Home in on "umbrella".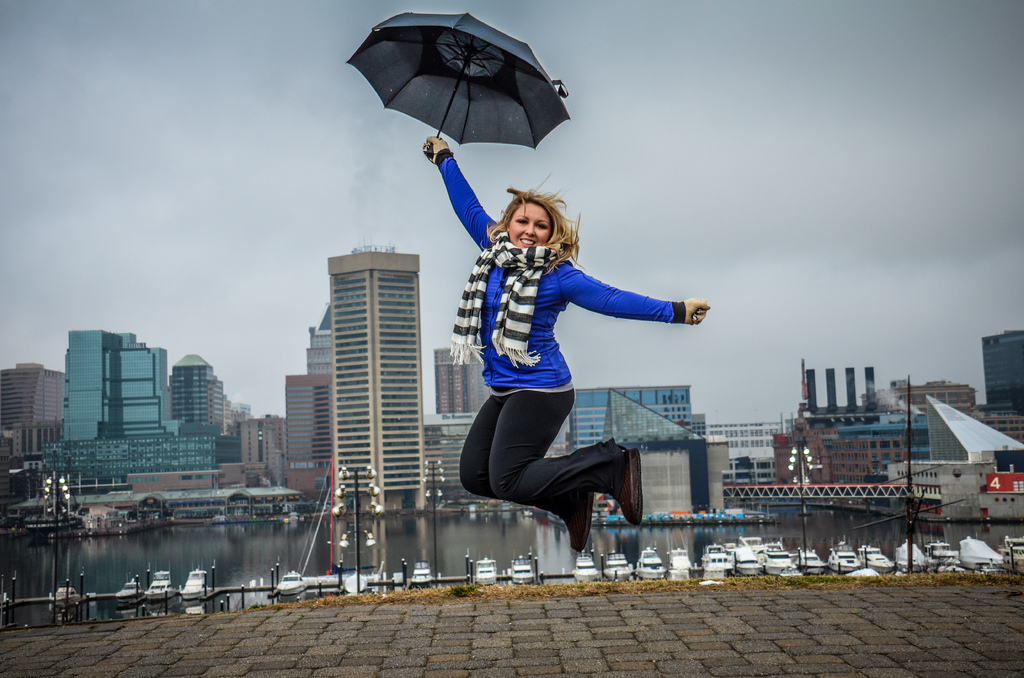
Homed in at locate(341, 0, 556, 198).
